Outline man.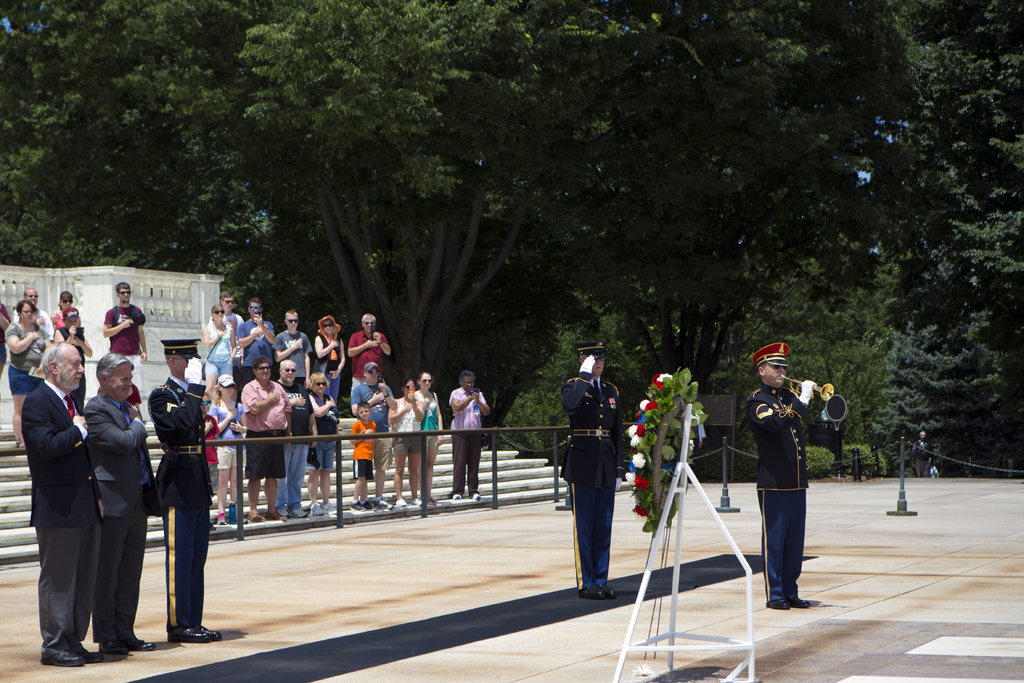
Outline: 77 351 166 656.
